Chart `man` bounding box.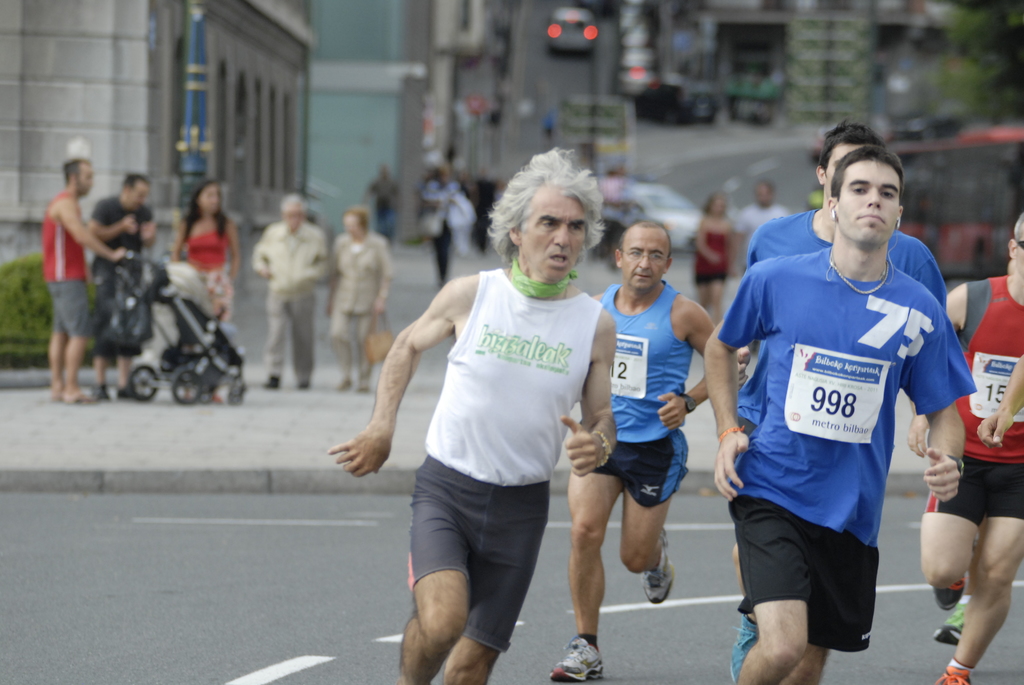
Charted: detection(906, 206, 1023, 684).
